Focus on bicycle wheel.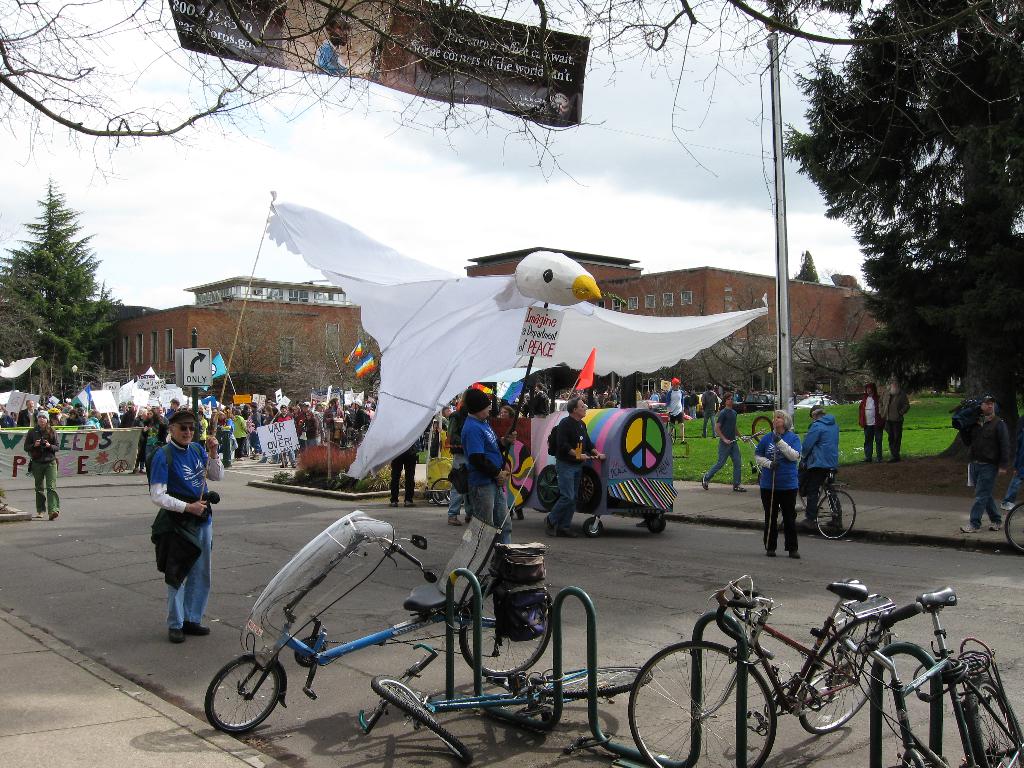
Focused at bbox=[369, 671, 472, 764].
